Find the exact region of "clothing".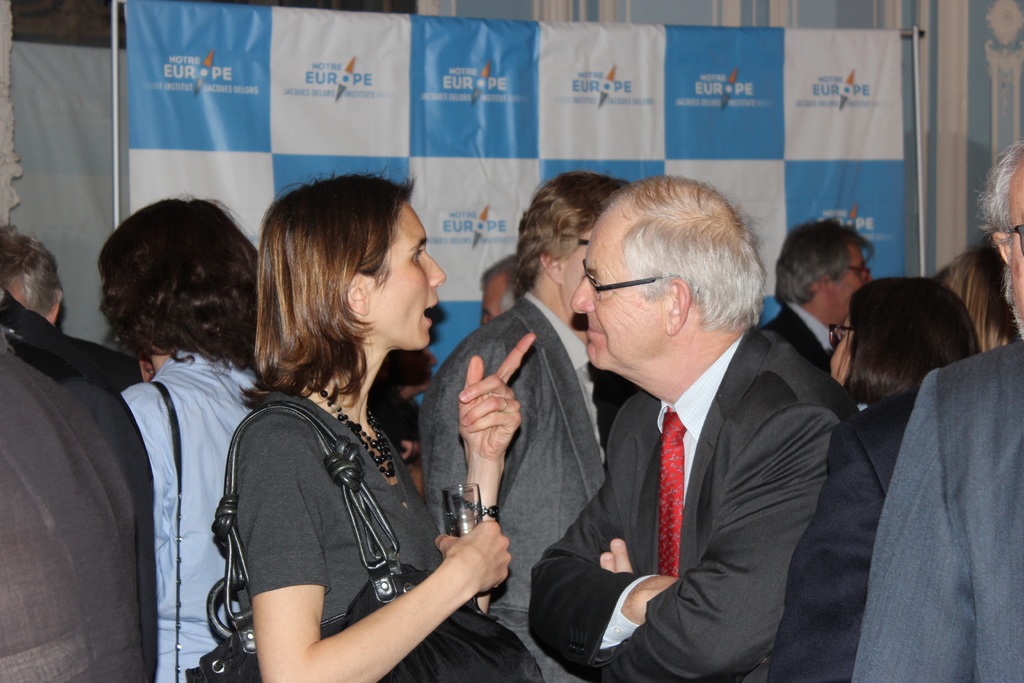
Exact region: locate(422, 283, 614, 682).
